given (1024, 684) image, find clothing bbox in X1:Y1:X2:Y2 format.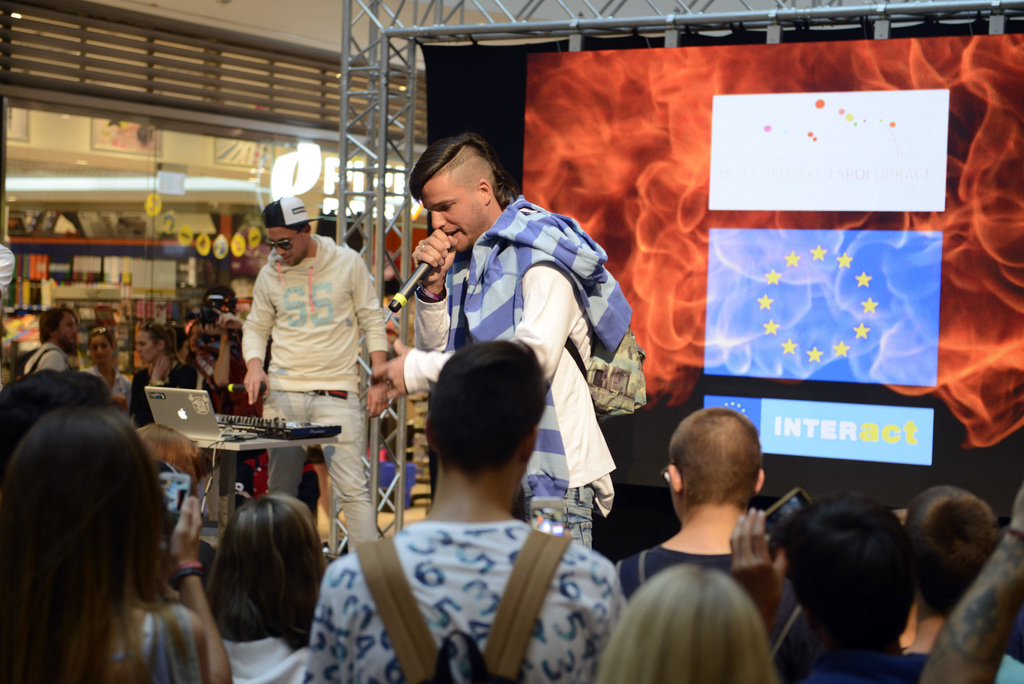
81:370:136:411.
